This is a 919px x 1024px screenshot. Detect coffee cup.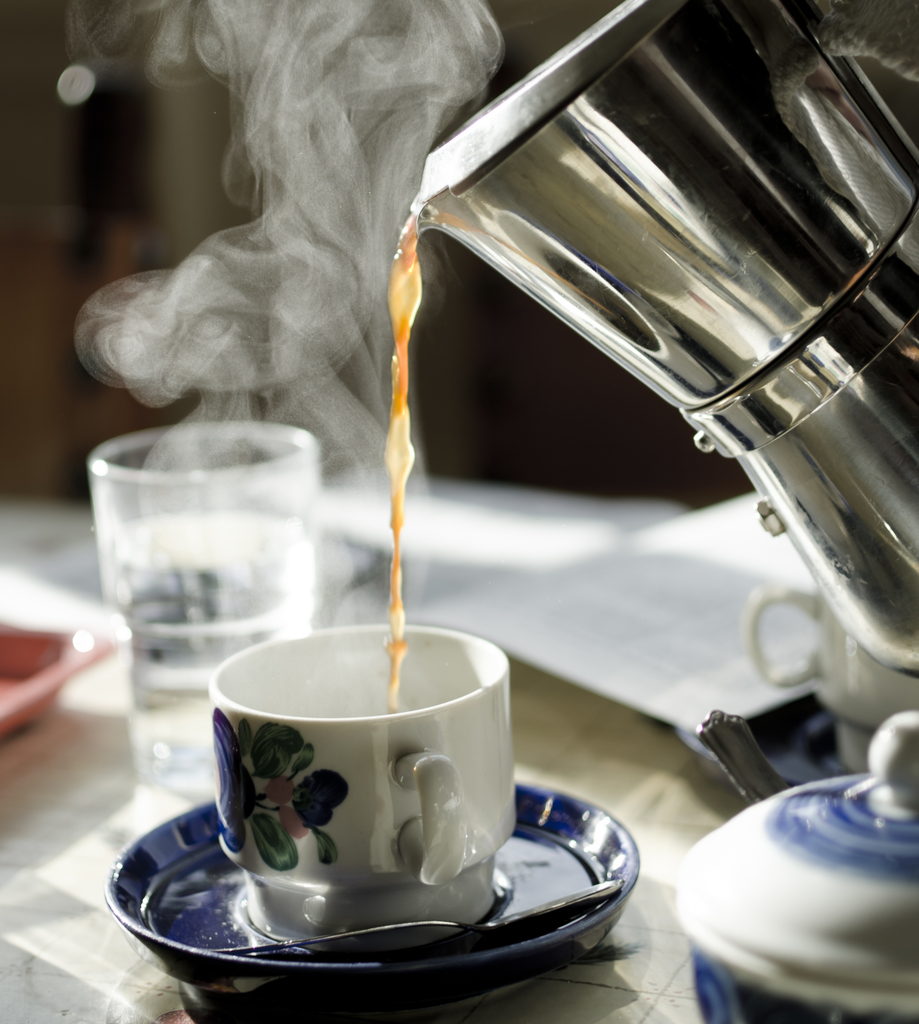
744 583 918 769.
